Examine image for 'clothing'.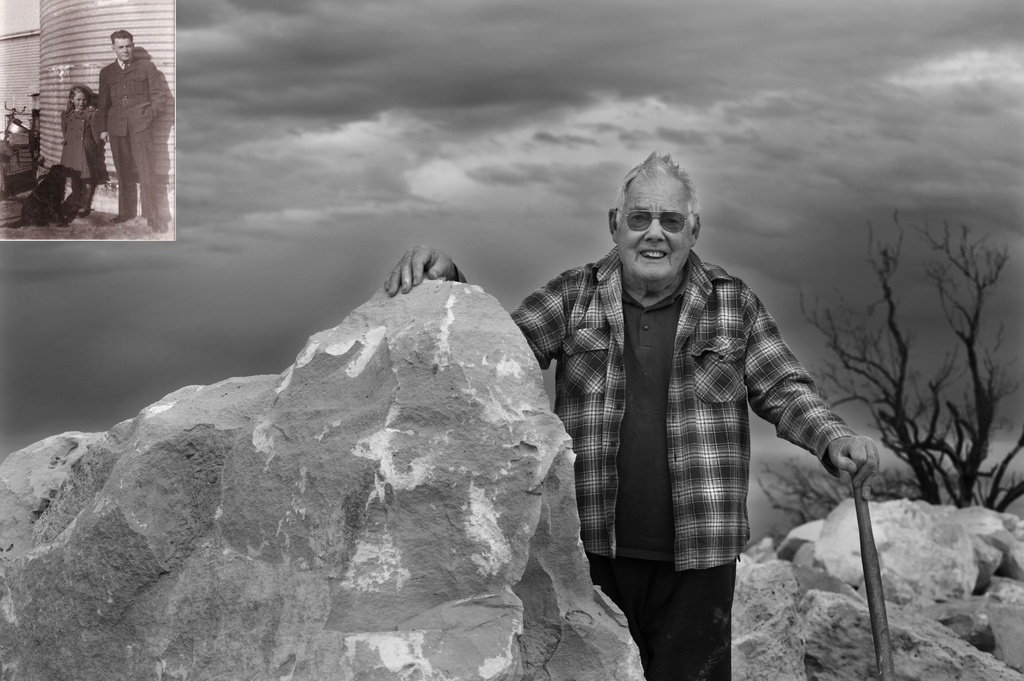
Examination result: <box>513,249,854,680</box>.
